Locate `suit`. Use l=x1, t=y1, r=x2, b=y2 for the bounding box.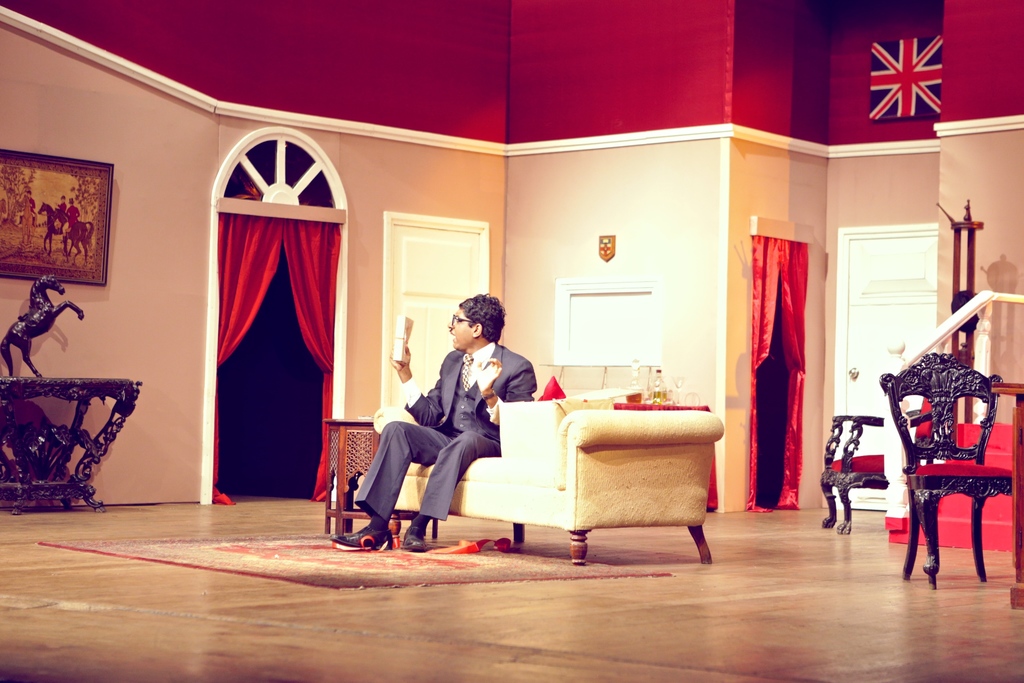
l=355, t=313, r=513, b=538.
